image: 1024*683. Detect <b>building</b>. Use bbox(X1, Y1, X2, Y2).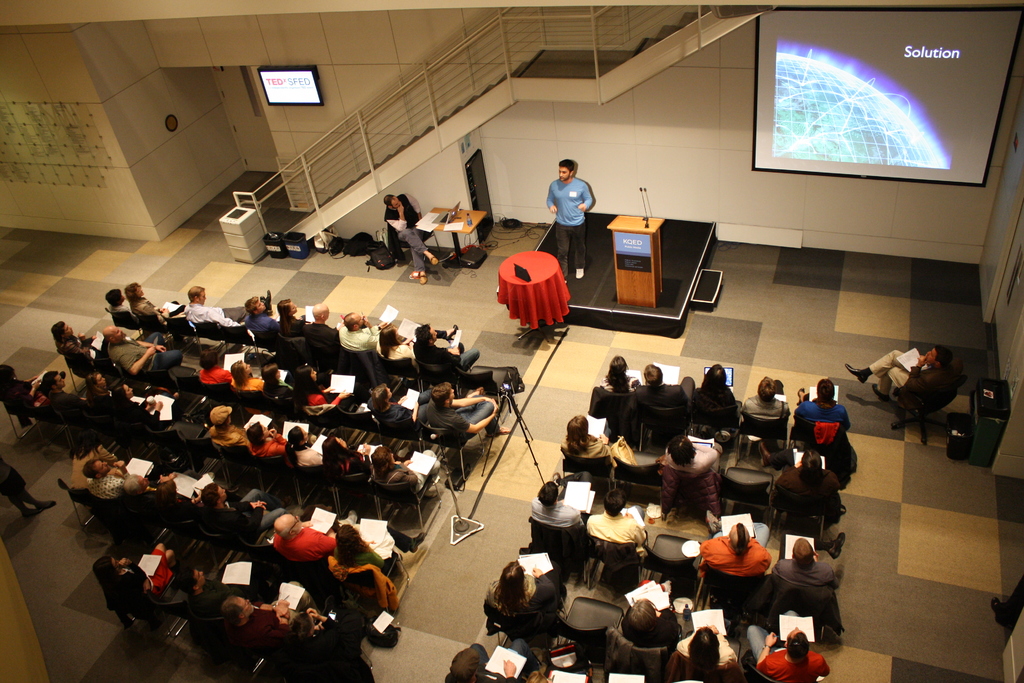
bbox(0, 0, 1023, 682).
